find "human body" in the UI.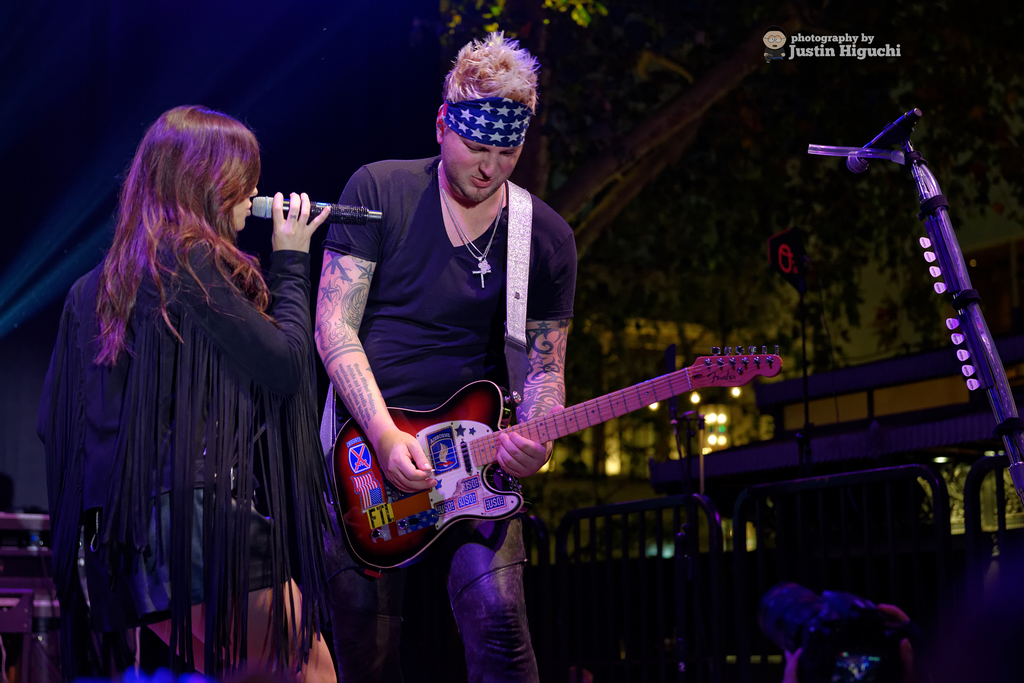
UI element at bbox(59, 113, 301, 682).
